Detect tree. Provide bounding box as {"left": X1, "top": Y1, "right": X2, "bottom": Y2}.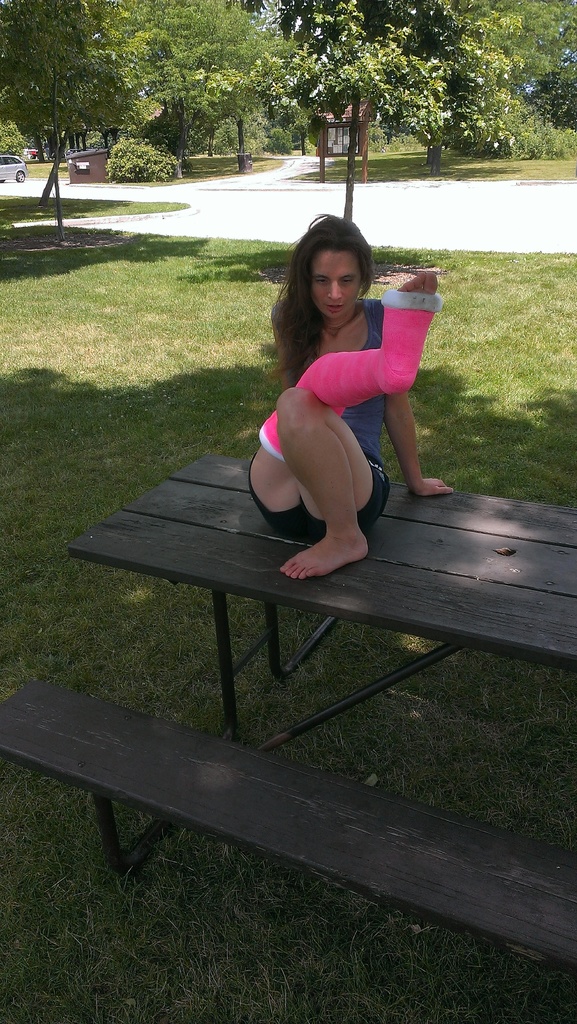
{"left": 276, "top": 3, "right": 423, "bottom": 218}.
